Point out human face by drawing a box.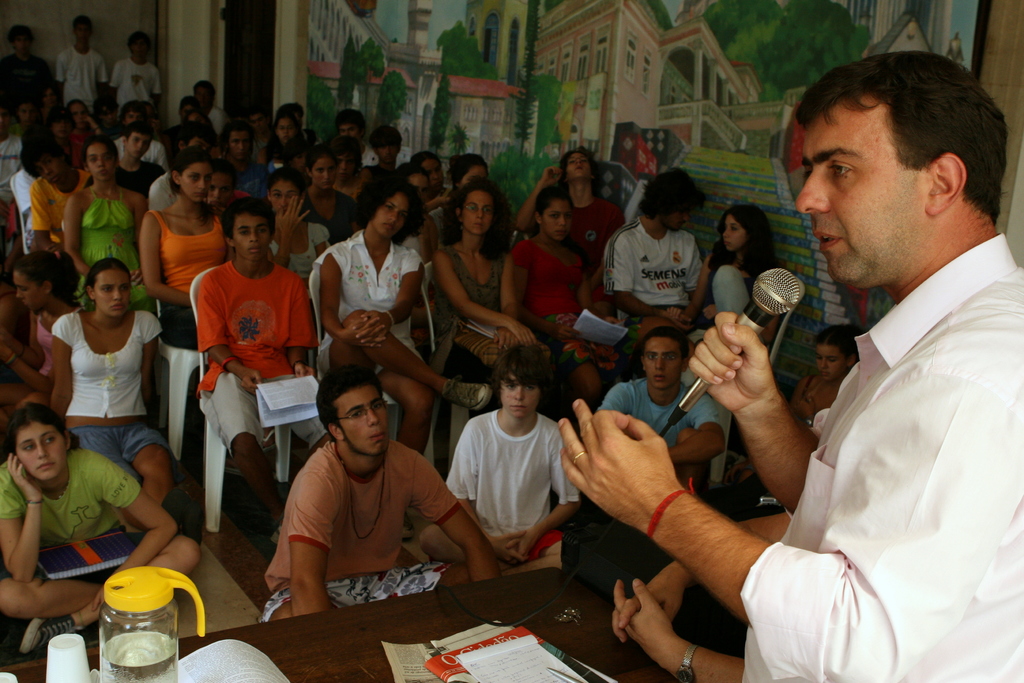
bbox(424, 157, 444, 186).
